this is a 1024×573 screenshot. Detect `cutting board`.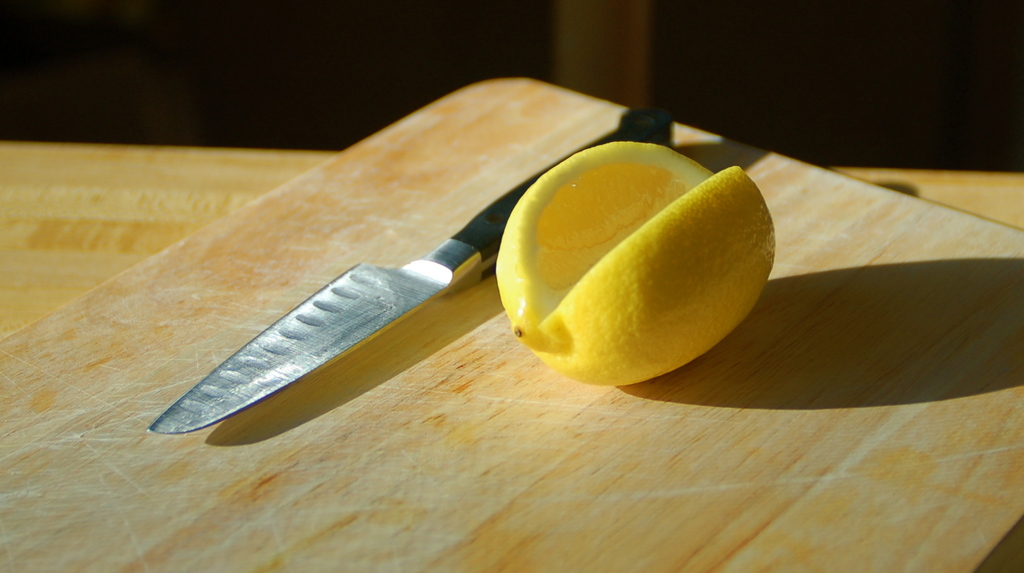
0:70:1023:572.
